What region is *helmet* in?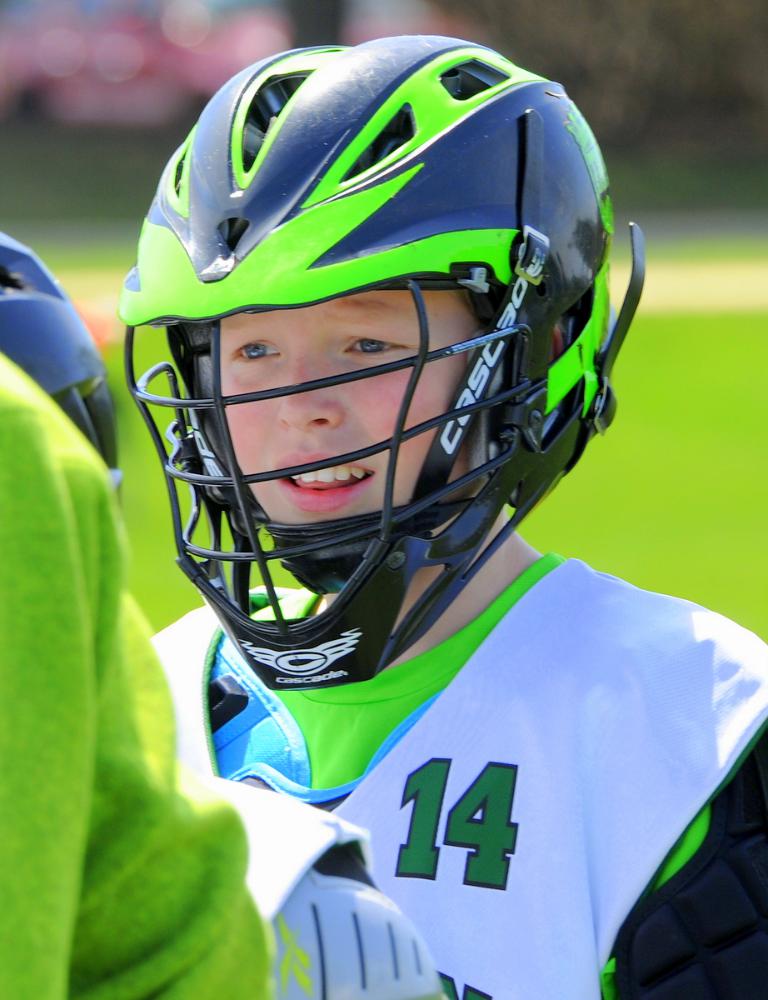
pyautogui.locateOnScreen(114, 32, 646, 695).
